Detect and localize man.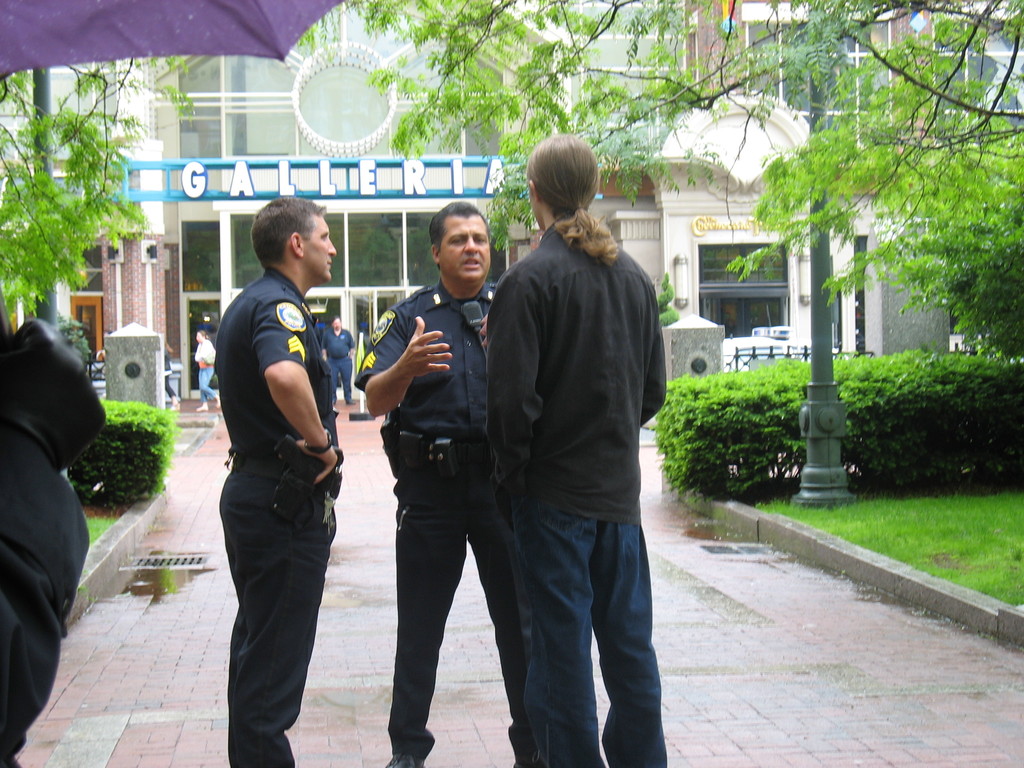
Localized at 214/195/344/767.
